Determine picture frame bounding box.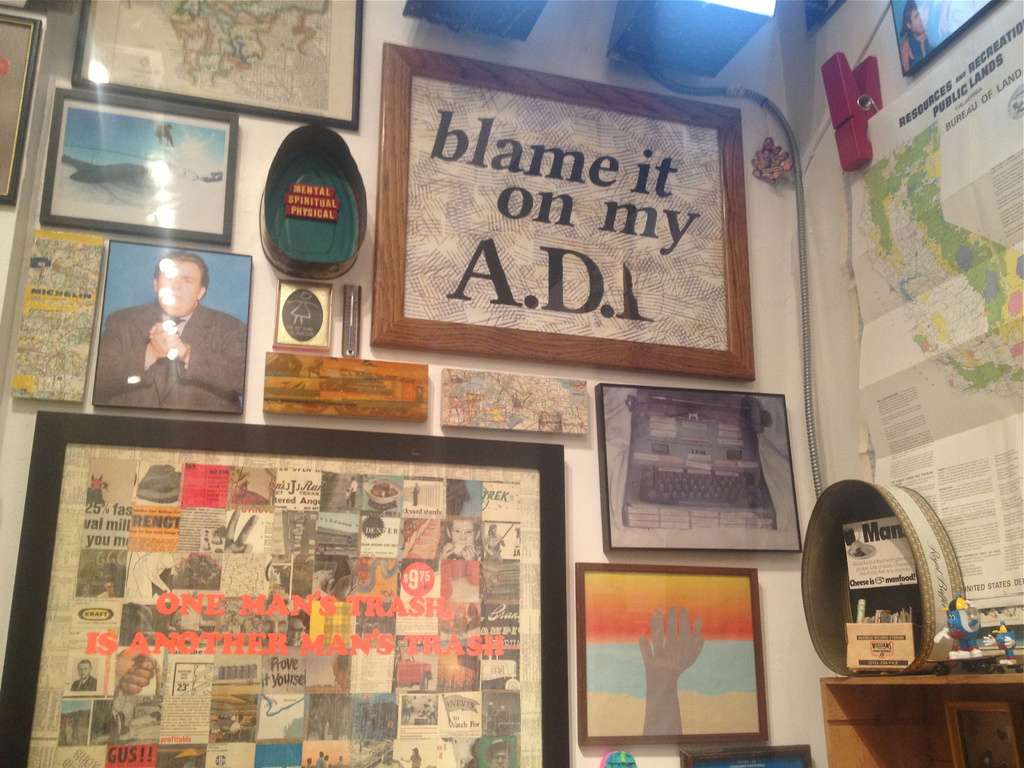
Determined: <region>678, 744, 811, 767</region>.
